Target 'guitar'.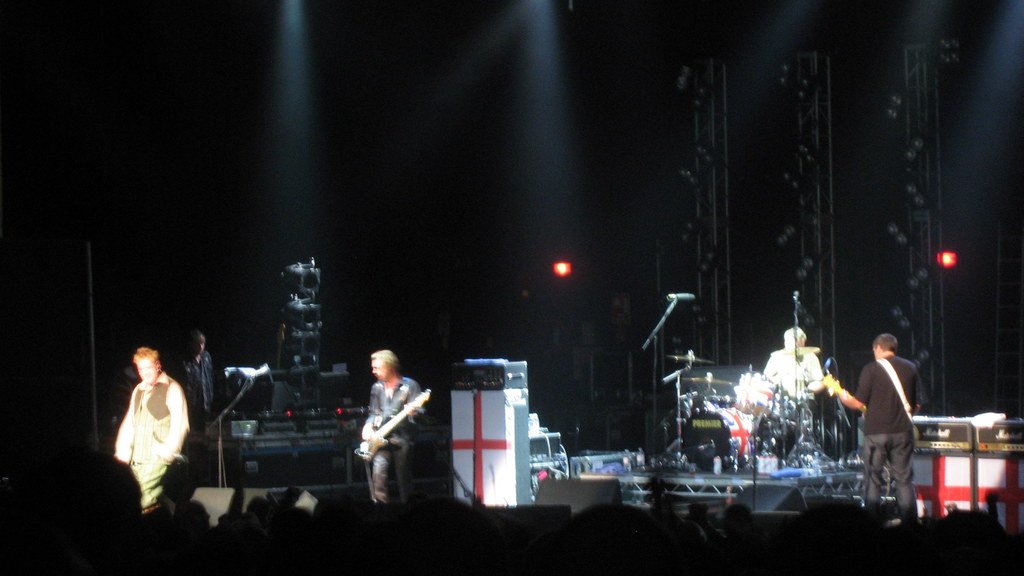
Target region: (x1=824, y1=369, x2=887, y2=413).
